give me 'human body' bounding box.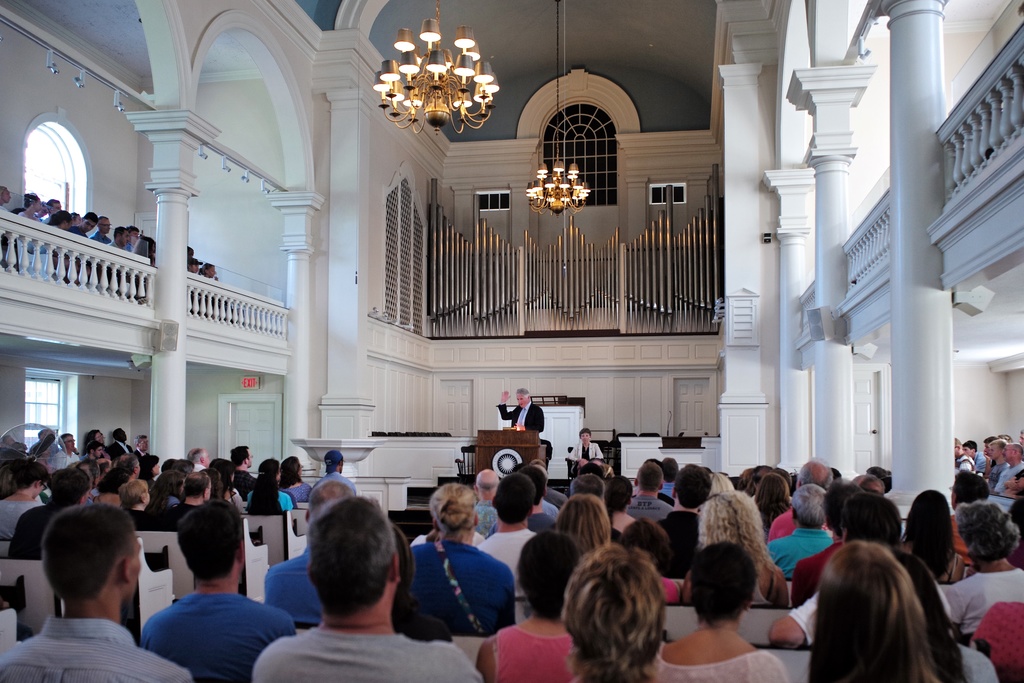
{"x1": 656, "y1": 536, "x2": 775, "y2": 682}.
